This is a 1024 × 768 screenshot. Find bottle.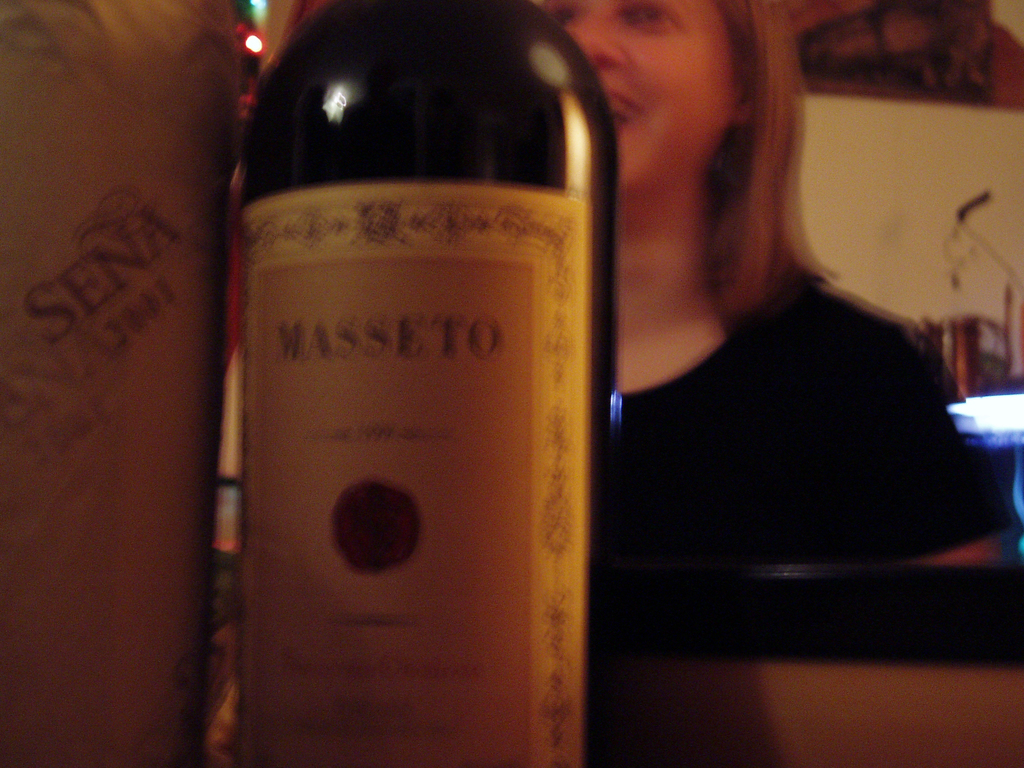
Bounding box: 201, 26, 626, 719.
